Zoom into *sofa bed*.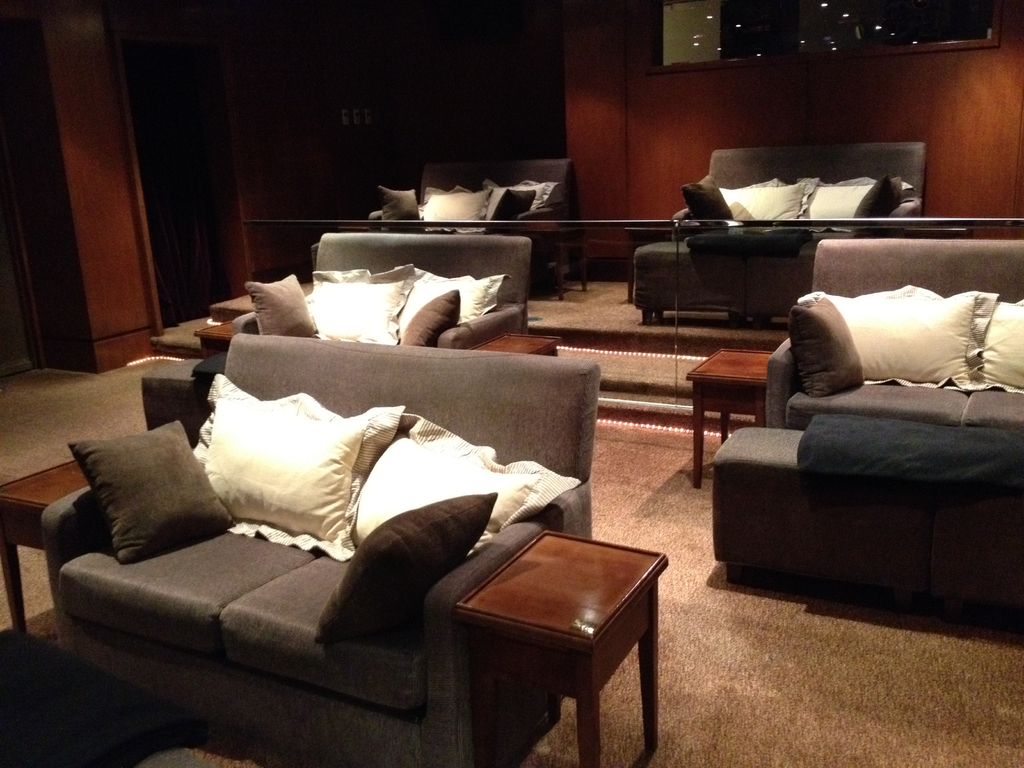
Zoom target: bbox=(640, 143, 916, 304).
